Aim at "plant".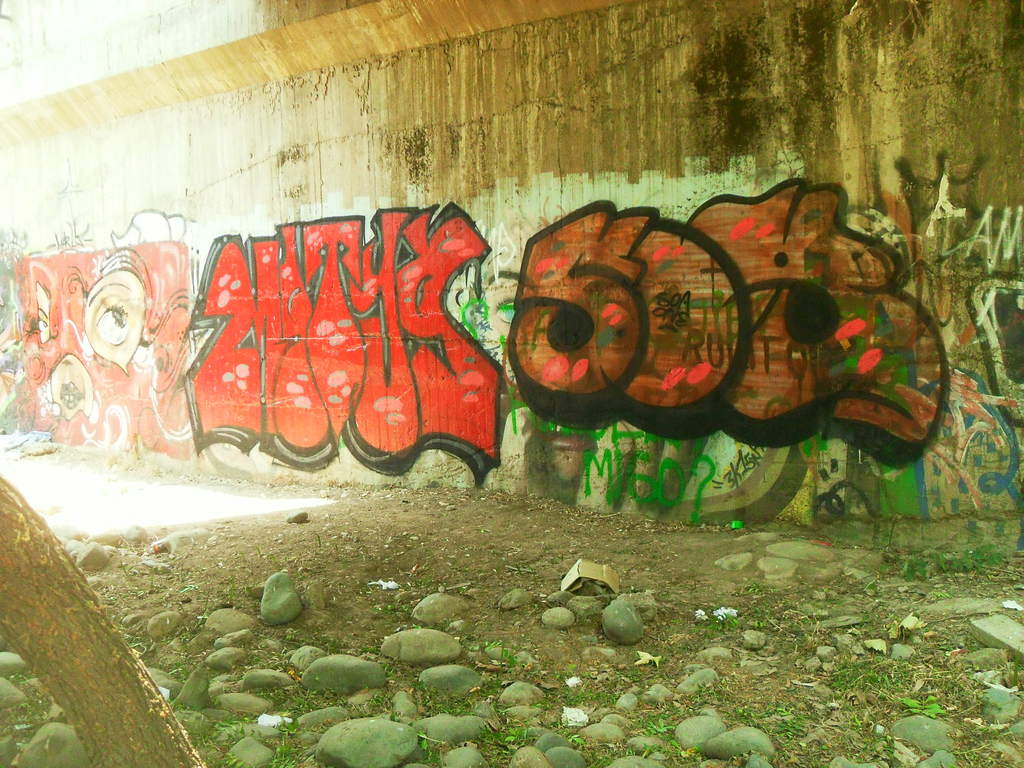
Aimed at <region>641, 712, 675, 740</region>.
